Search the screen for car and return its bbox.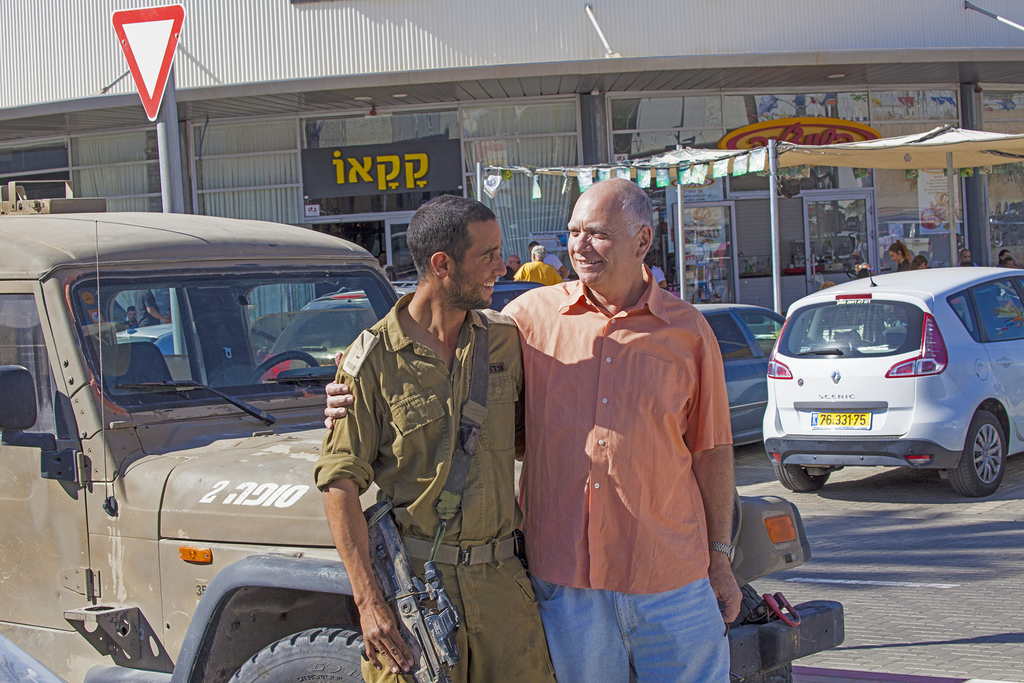
Found: locate(756, 272, 1021, 509).
